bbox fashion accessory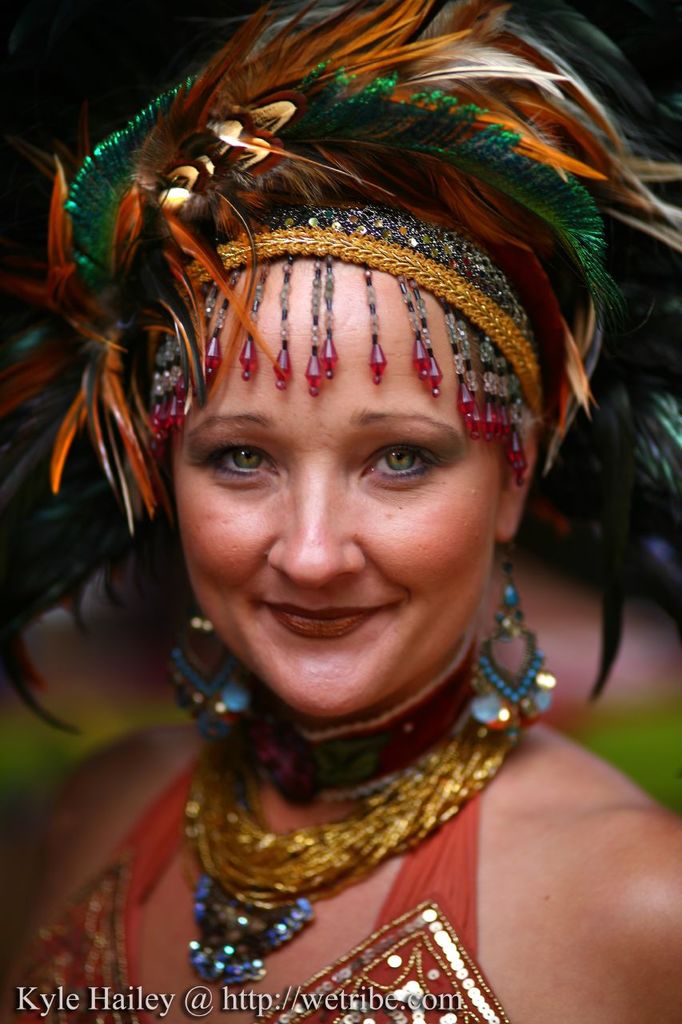
BBox(166, 584, 257, 730)
